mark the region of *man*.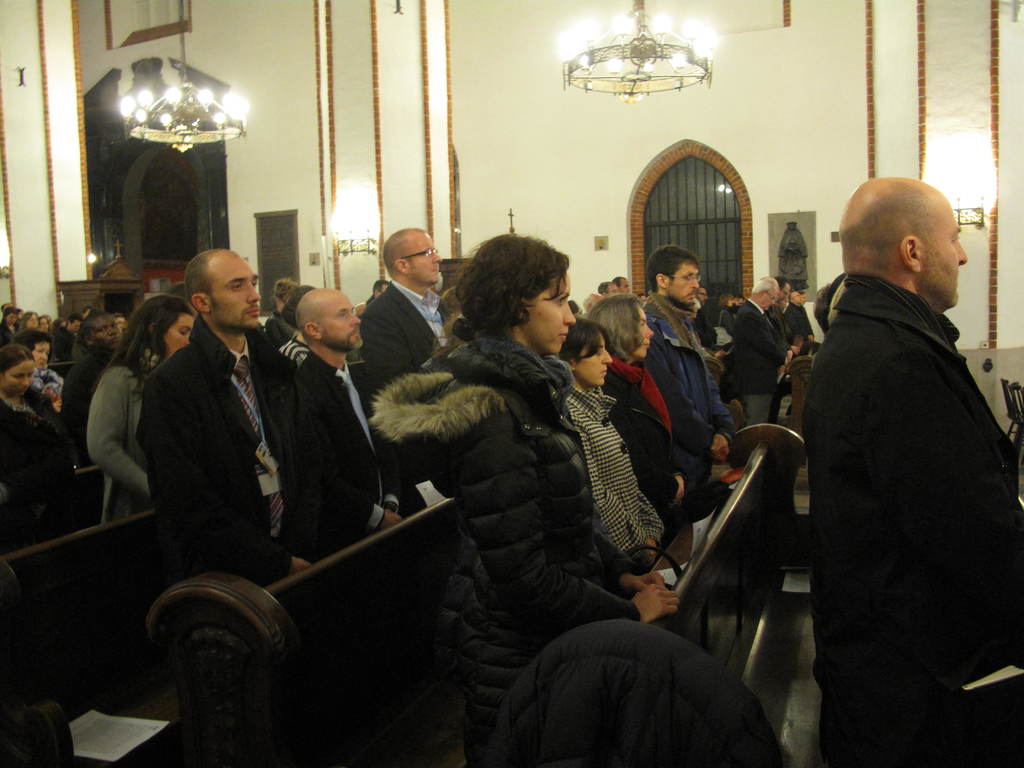
Region: bbox=(697, 285, 716, 347).
